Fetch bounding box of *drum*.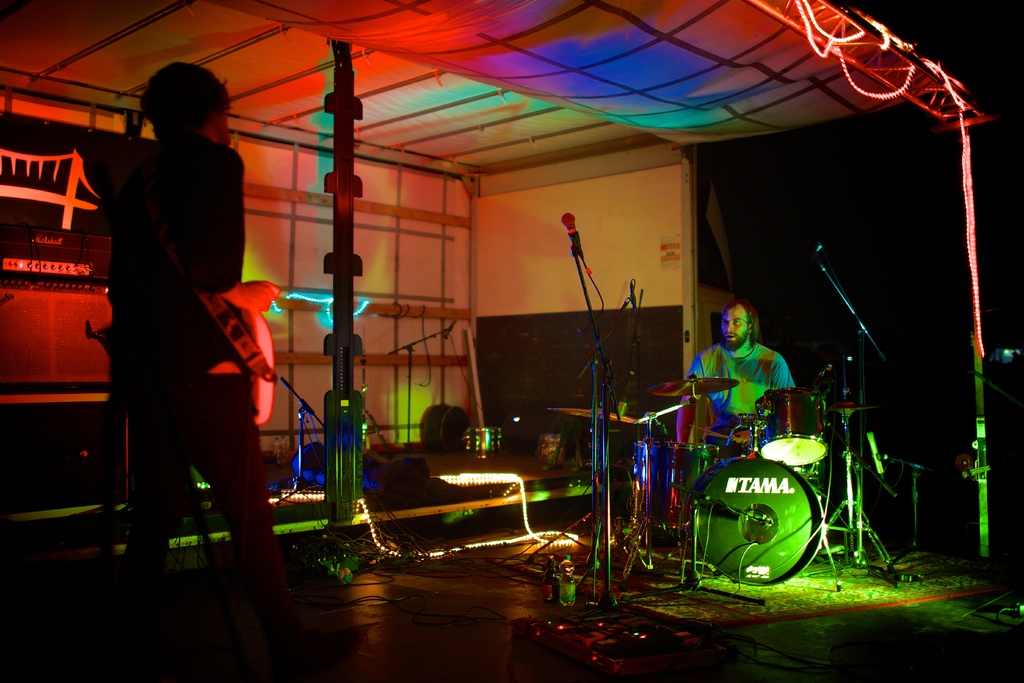
Bbox: (x1=691, y1=454, x2=822, y2=587).
